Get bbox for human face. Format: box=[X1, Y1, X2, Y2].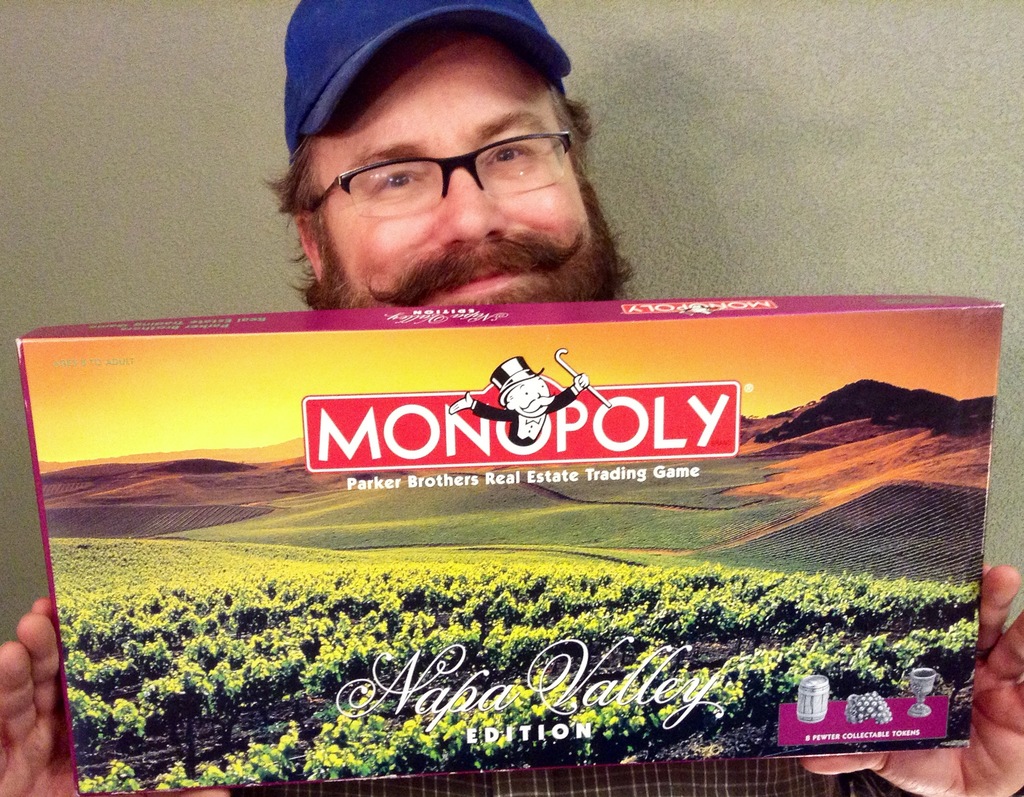
box=[318, 29, 589, 305].
